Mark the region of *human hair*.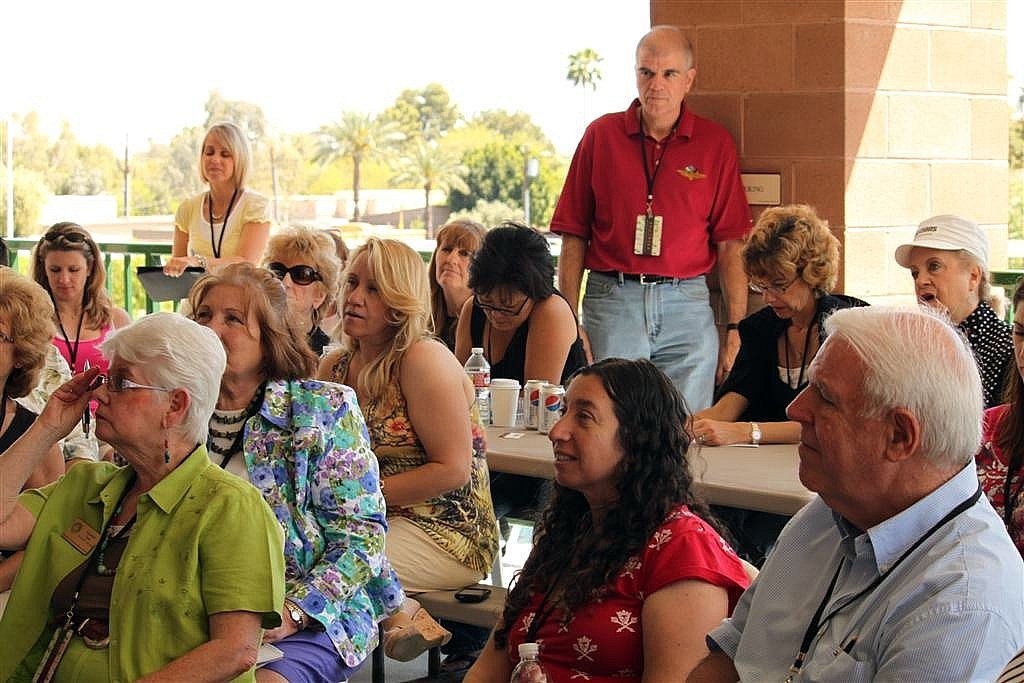
Region: l=819, t=303, r=984, b=463.
